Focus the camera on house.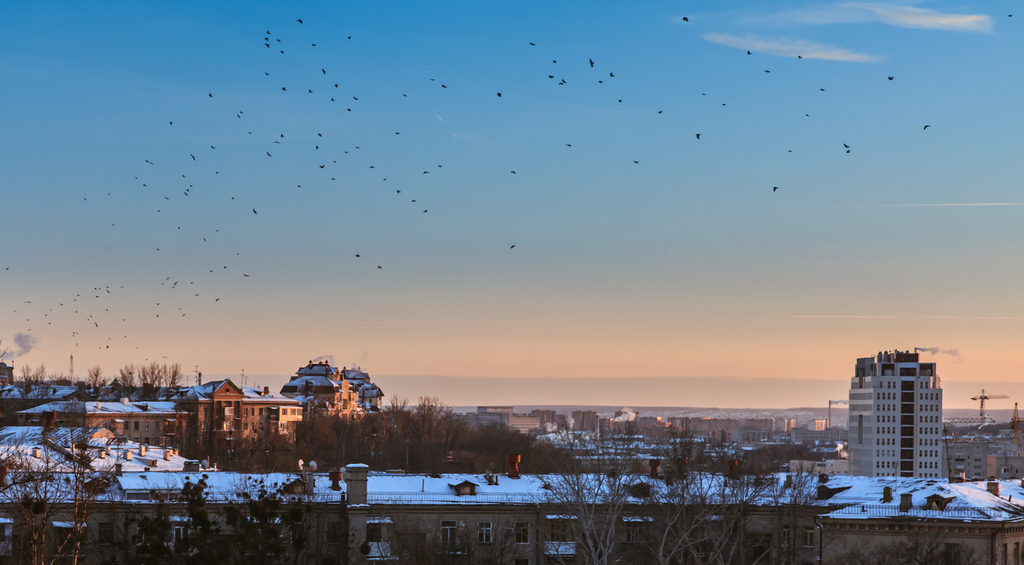
Focus region: (left=276, top=356, right=385, bottom=465).
